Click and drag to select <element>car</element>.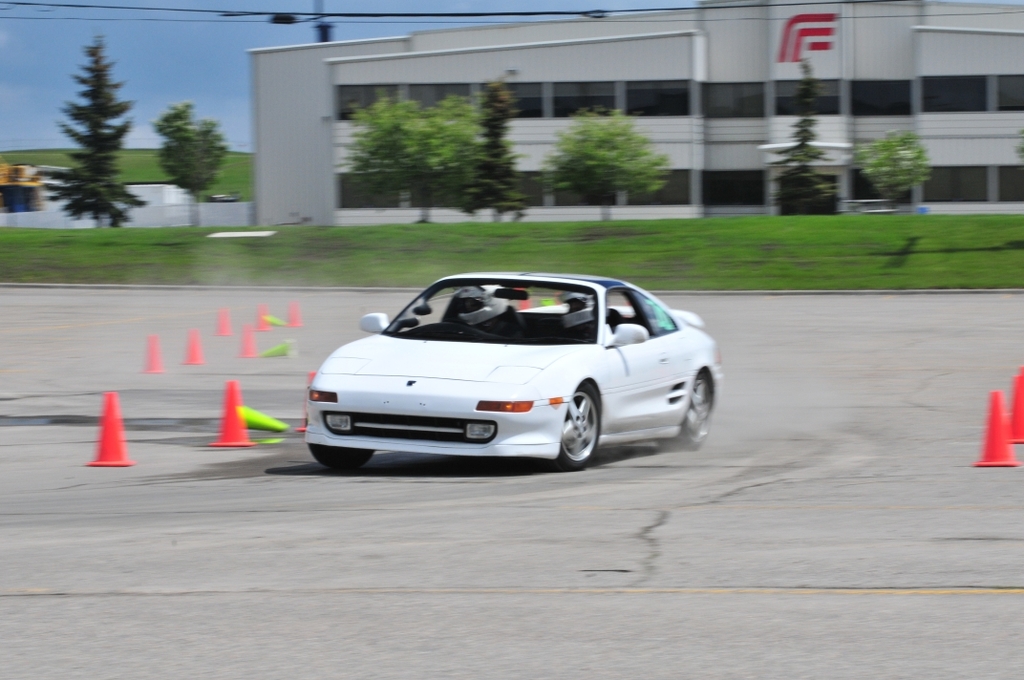
Selection: [303,270,725,474].
